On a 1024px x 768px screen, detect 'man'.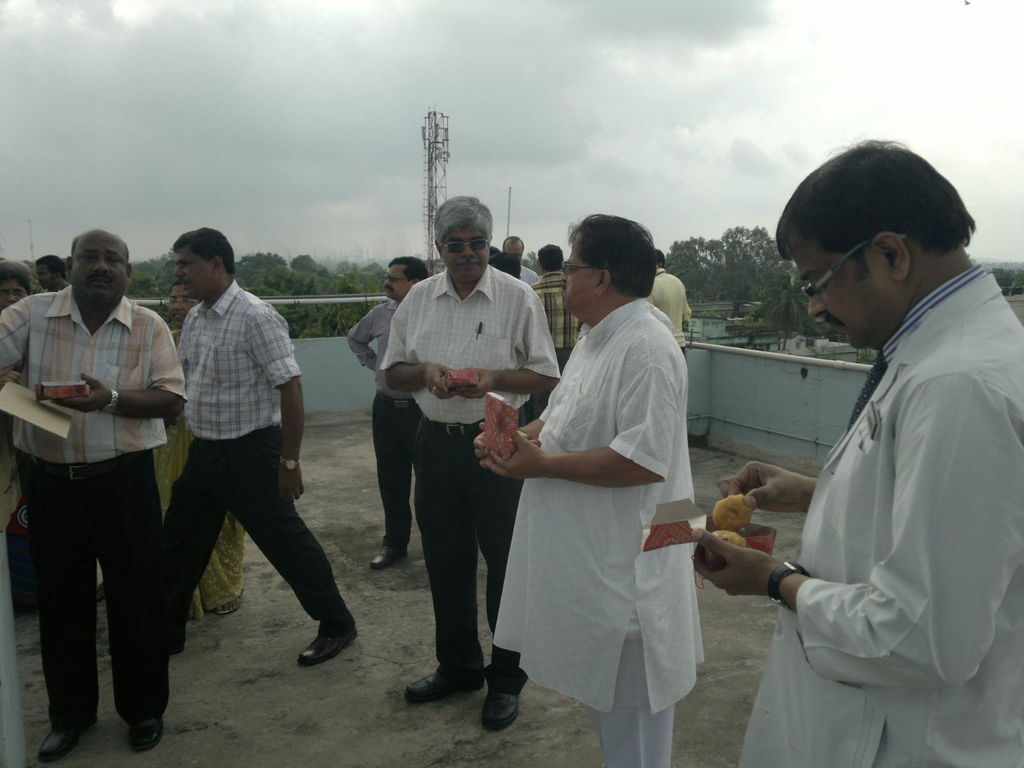
box(736, 136, 1021, 764).
